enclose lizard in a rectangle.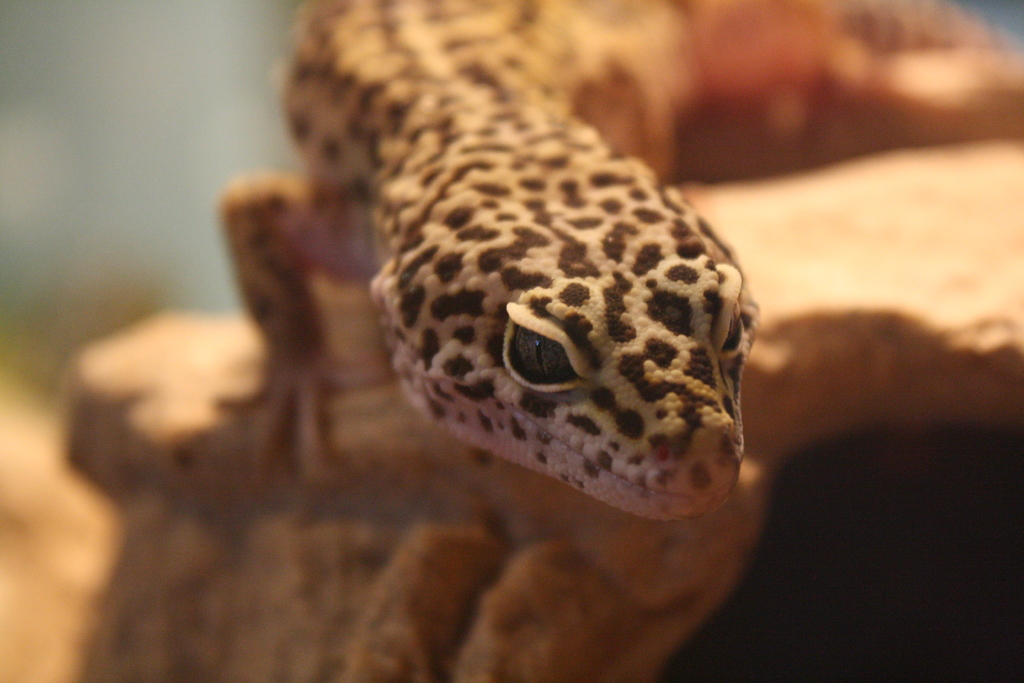
<box>220,1,991,522</box>.
